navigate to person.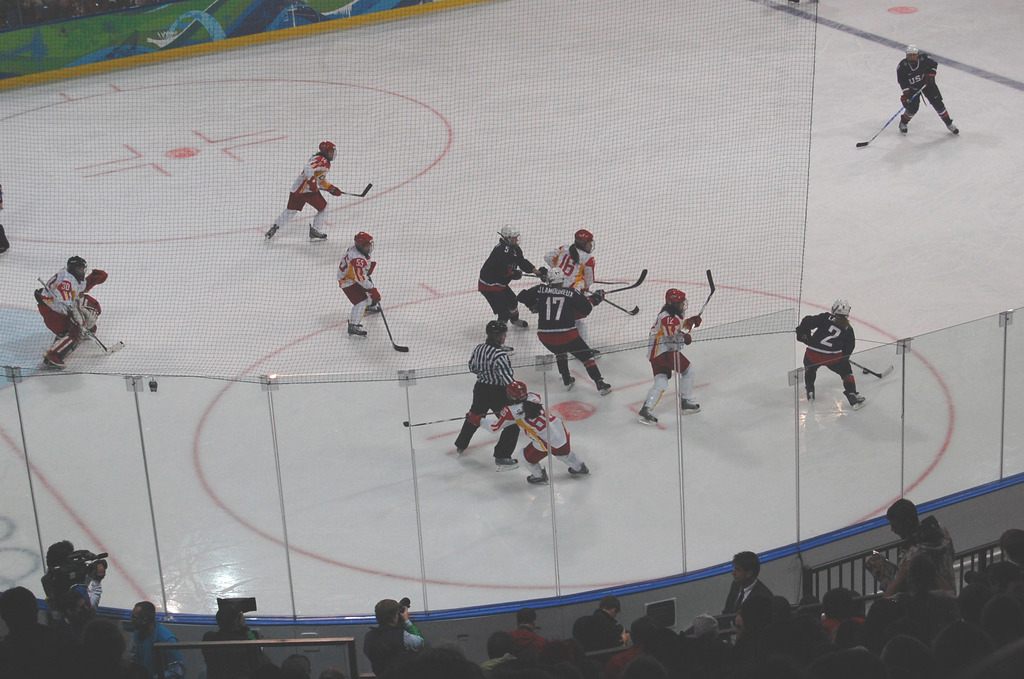
Navigation target: (x1=335, y1=224, x2=378, y2=339).
